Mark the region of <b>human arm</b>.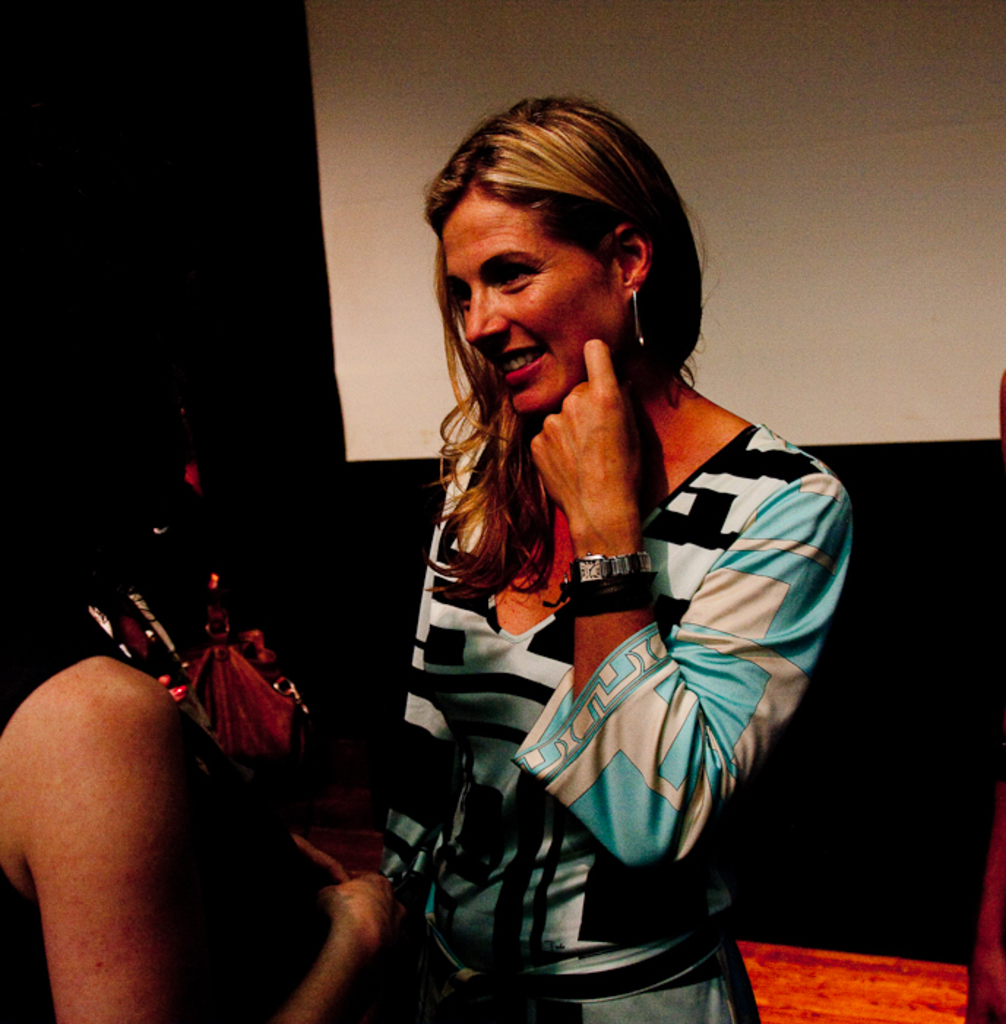
Region: <region>521, 341, 870, 869</region>.
